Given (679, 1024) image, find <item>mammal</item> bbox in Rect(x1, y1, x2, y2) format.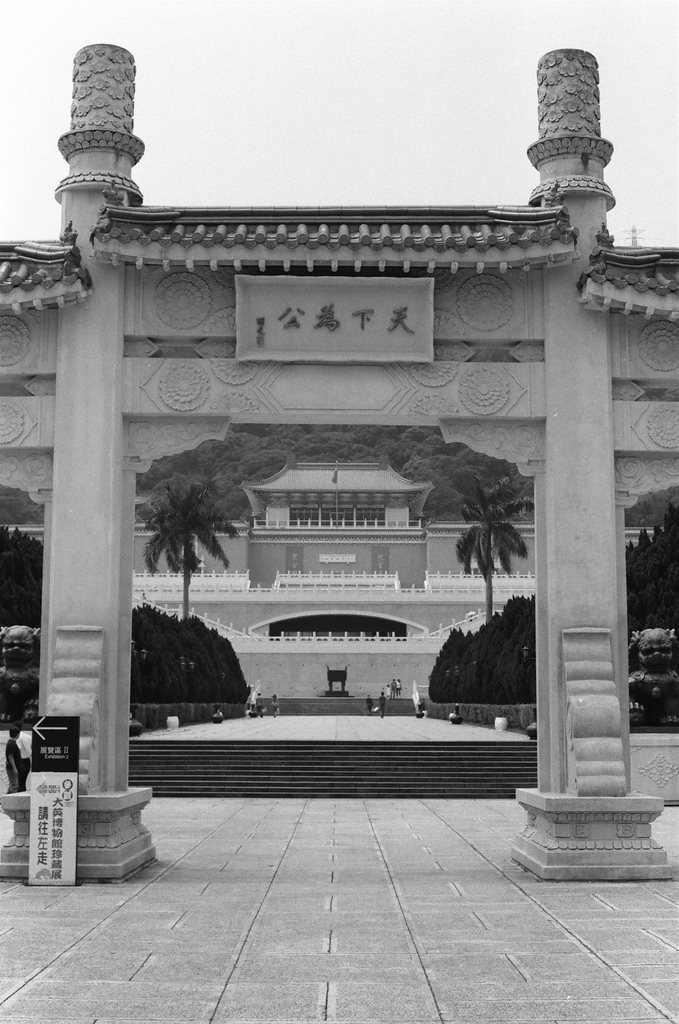
Rect(246, 702, 253, 717).
